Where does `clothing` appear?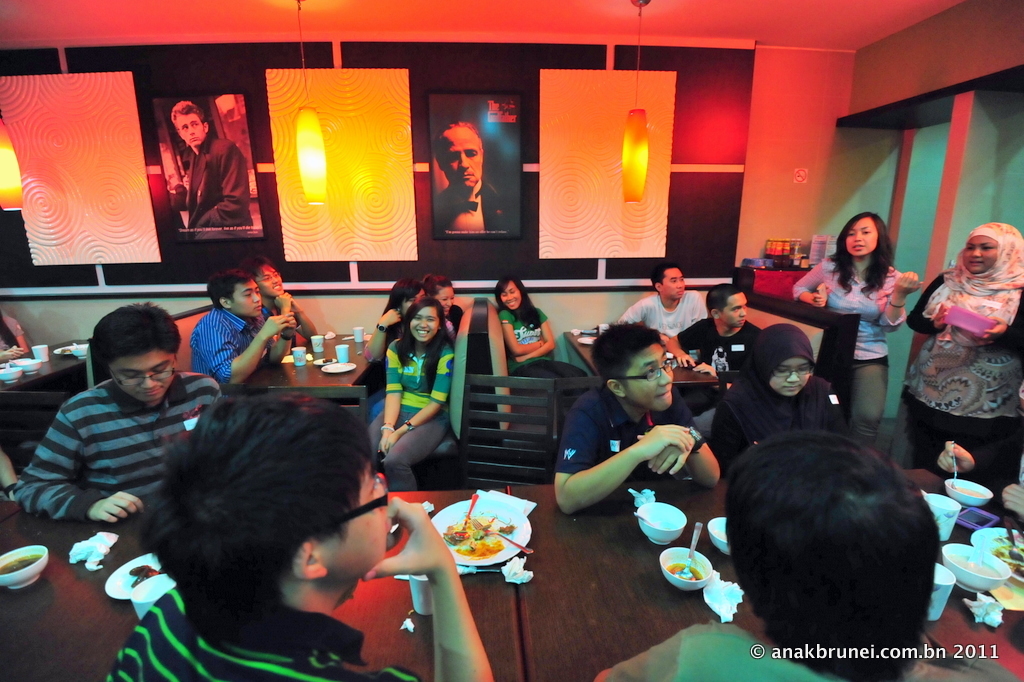
Appears at (left=598, top=617, right=847, bottom=681).
